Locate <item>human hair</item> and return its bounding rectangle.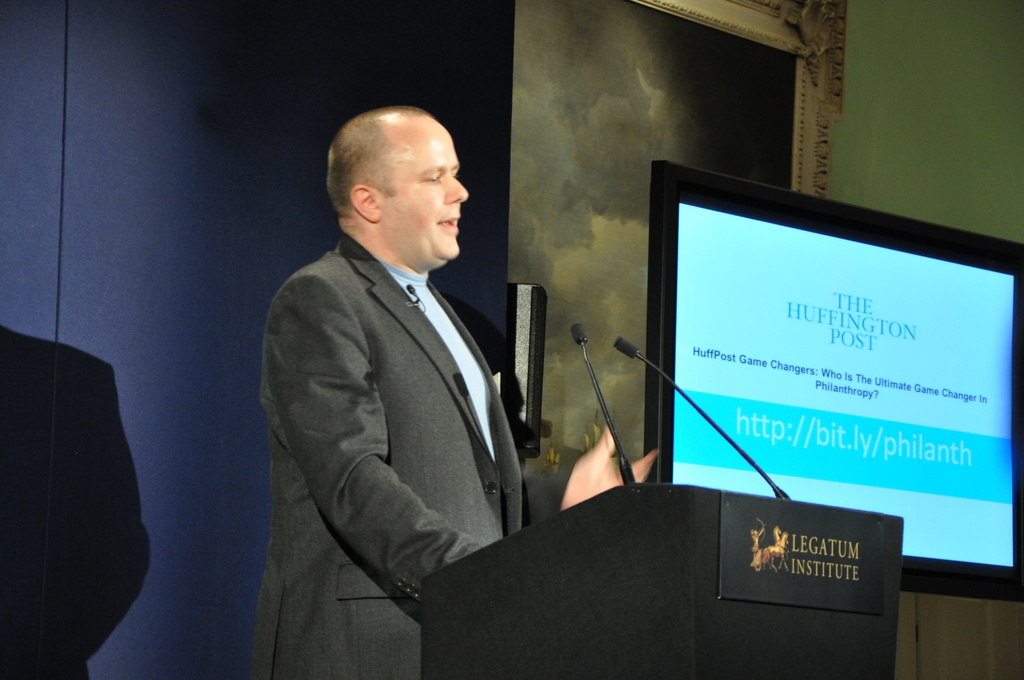
325, 104, 429, 225.
